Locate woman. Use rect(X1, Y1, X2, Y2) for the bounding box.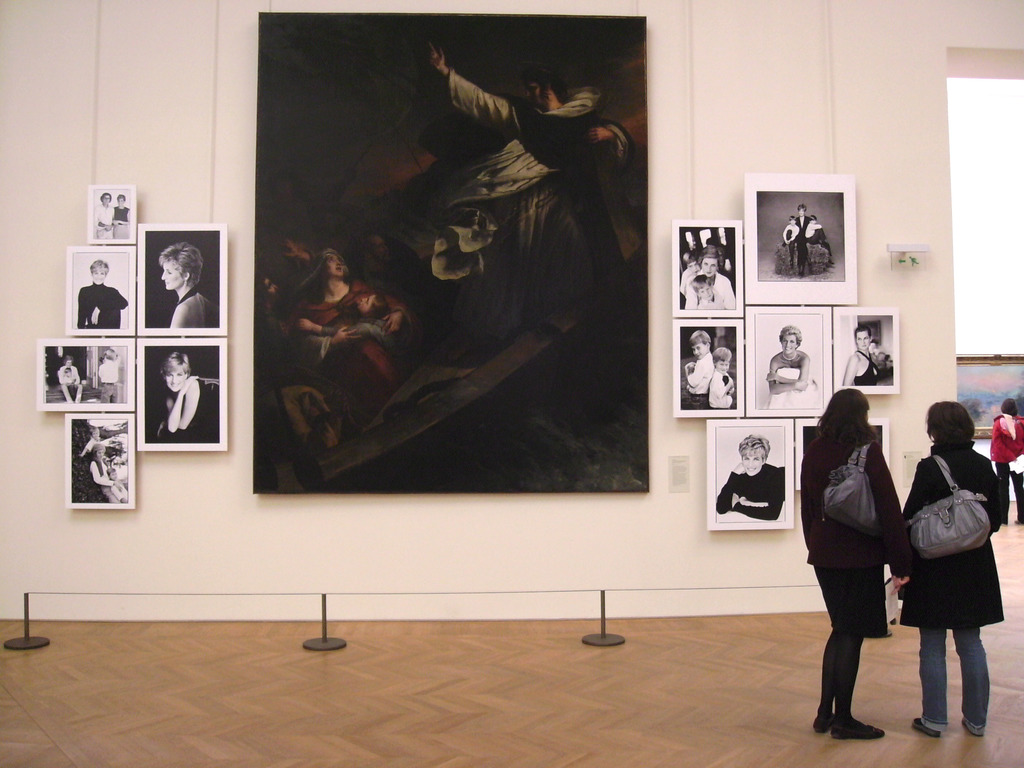
rect(900, 397, 1006, 743).
